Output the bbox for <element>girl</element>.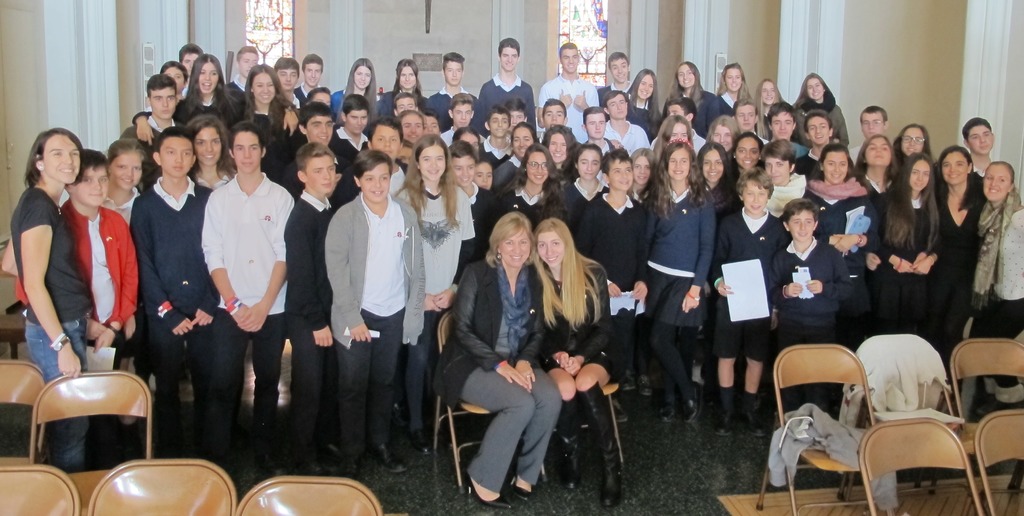
box=[712, 57, 758, 120].
